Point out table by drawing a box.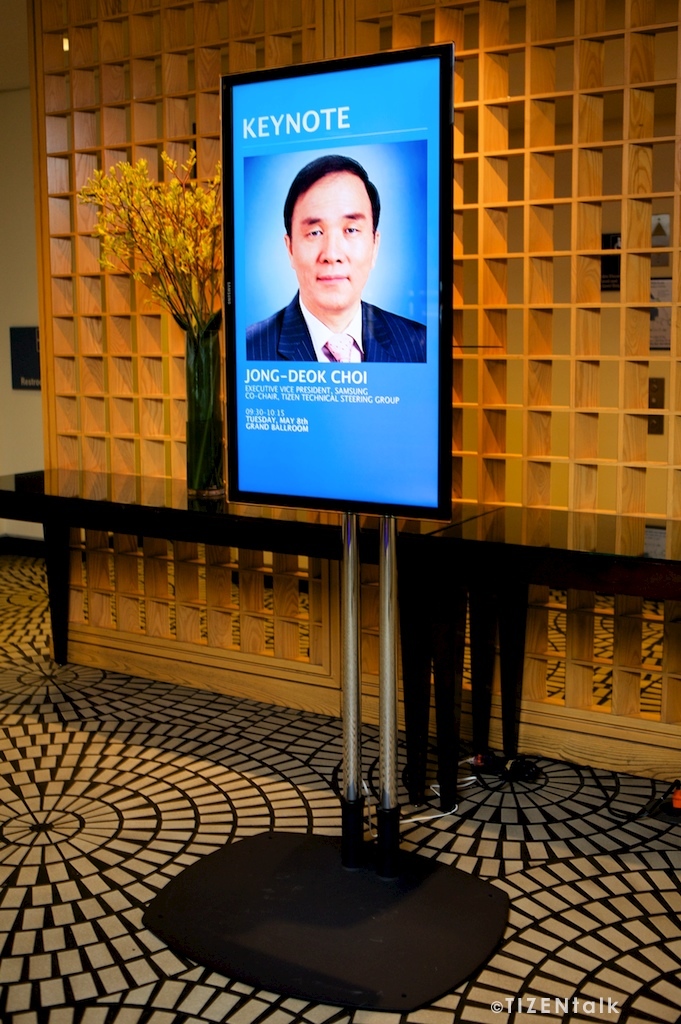
{"x1": 155, "y1": 850, "x2": 519, "y2": 1023}.
